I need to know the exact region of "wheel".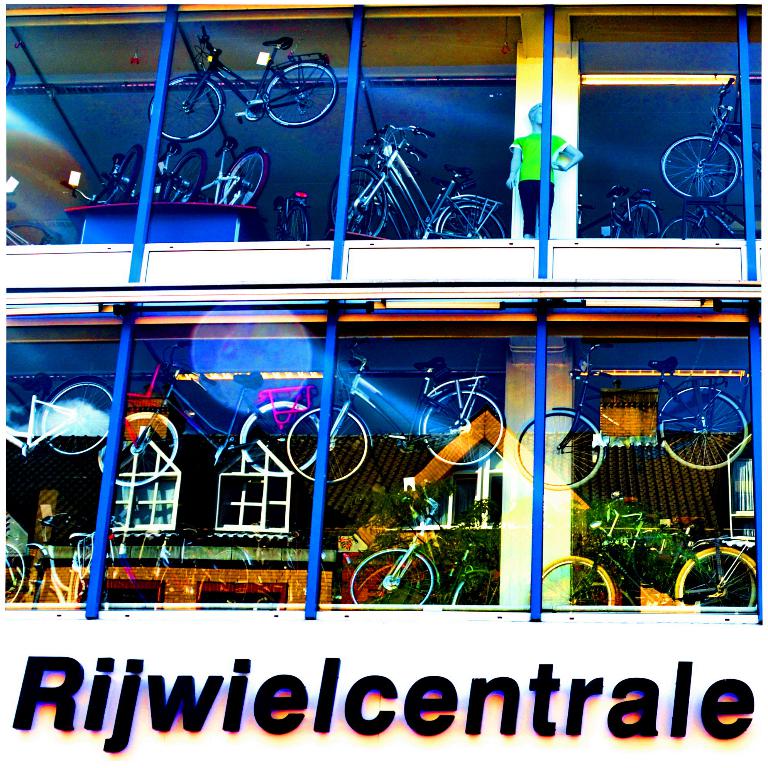
Region: [36, 375, 118, 456].
